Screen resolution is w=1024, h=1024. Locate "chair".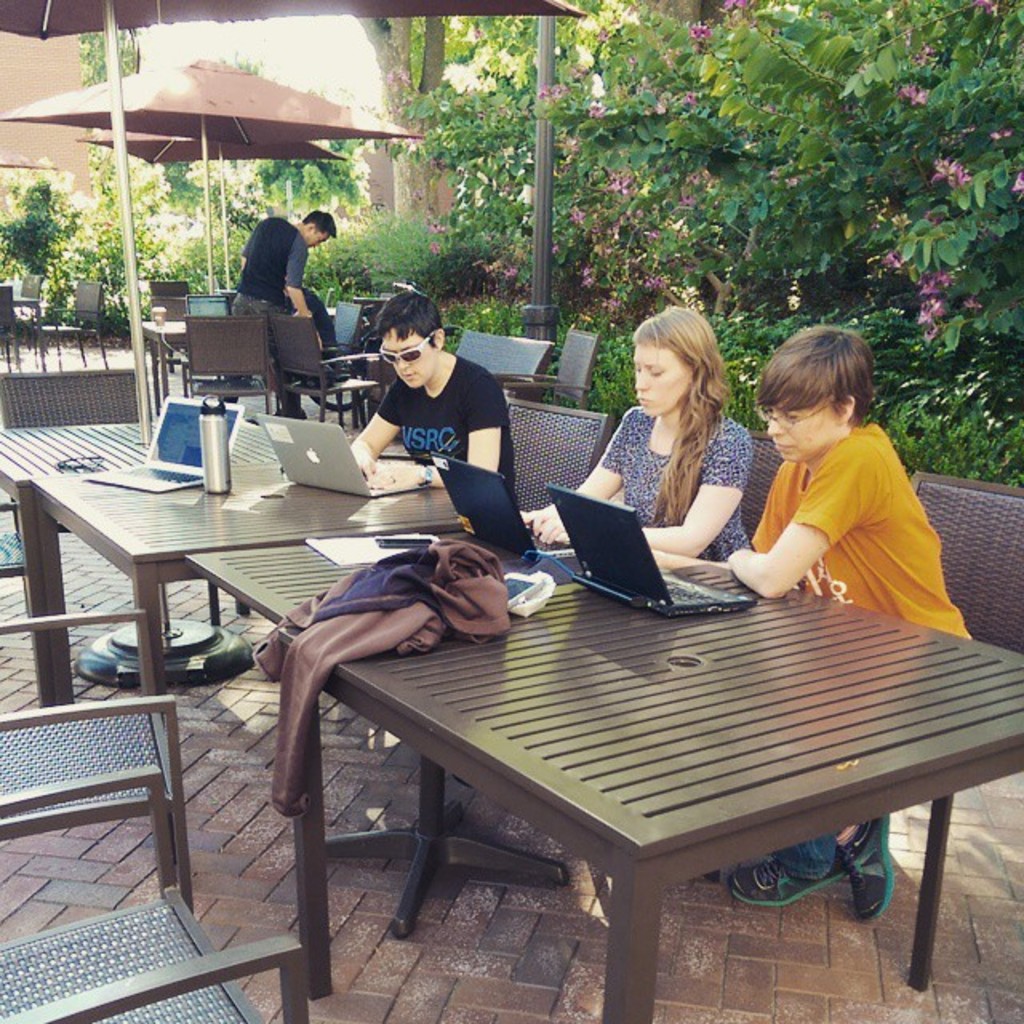
(0, 757, 314, 1022).
